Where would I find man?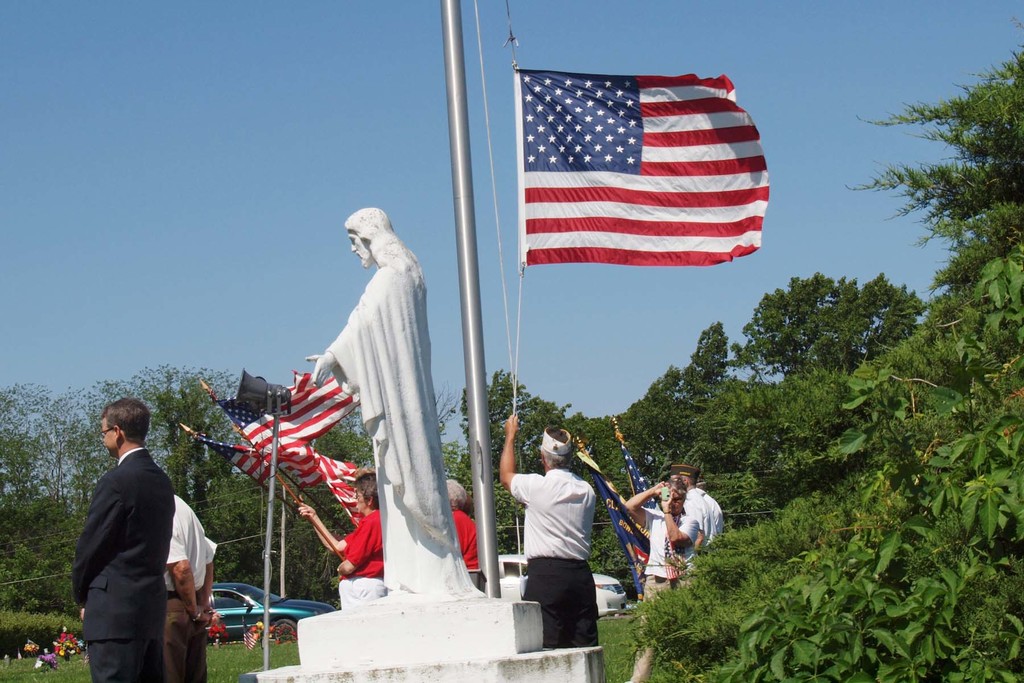
At <box>502,419,620,649</box>.
